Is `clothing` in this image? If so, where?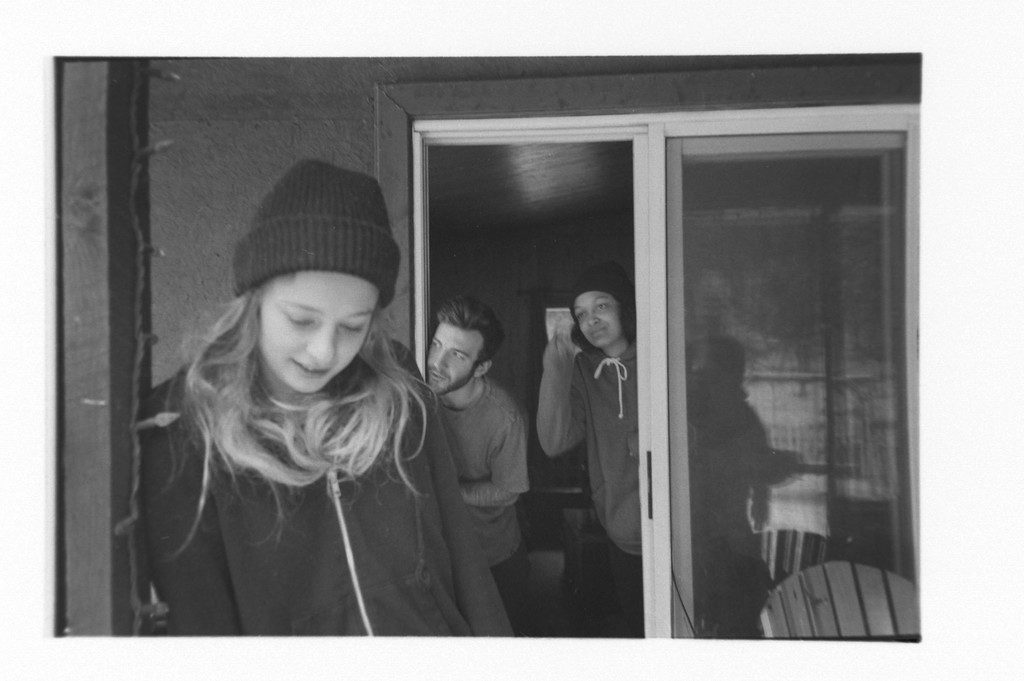
Yes, at bbox=(439, 372, 529, 644).
